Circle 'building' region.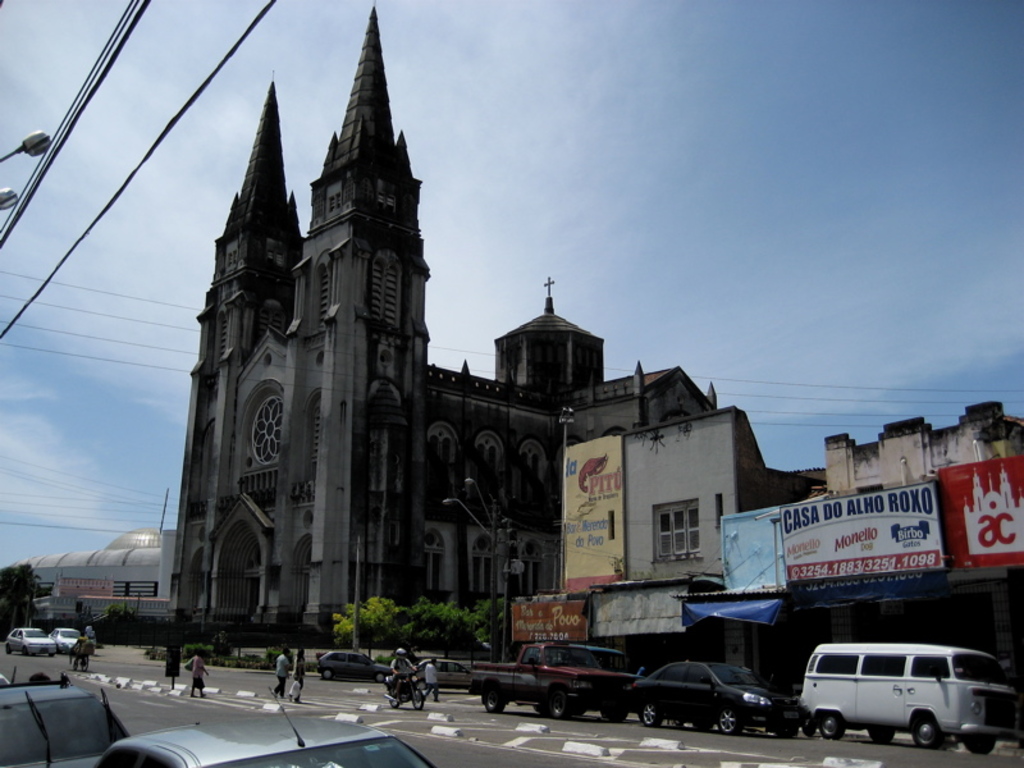
Region: 15,525,179,628.
